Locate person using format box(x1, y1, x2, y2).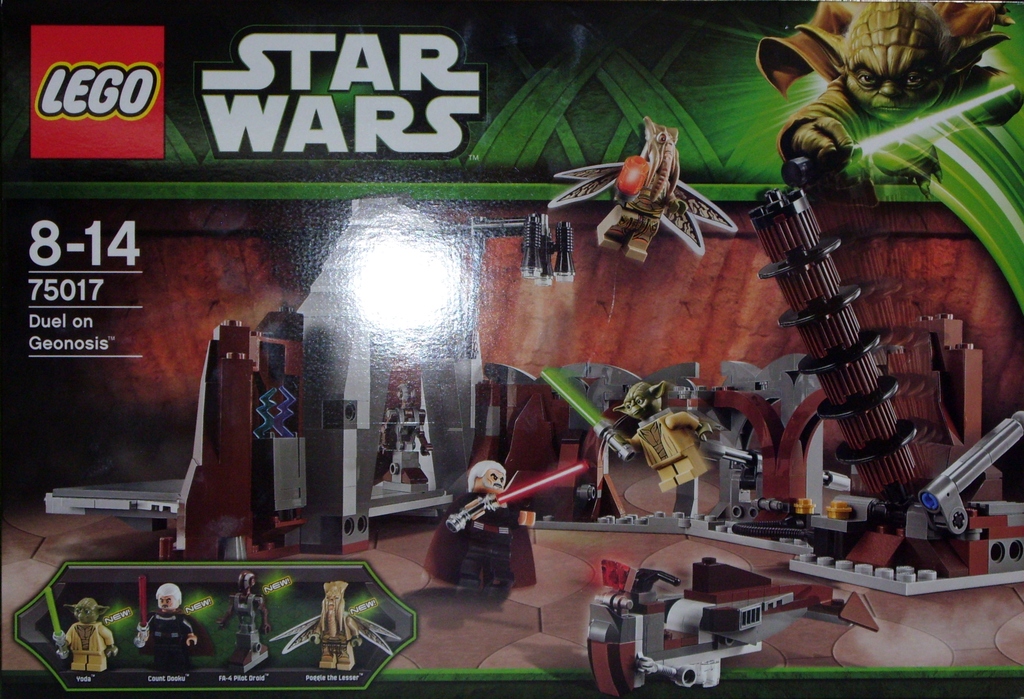
box(223, 574, 254, 665).
